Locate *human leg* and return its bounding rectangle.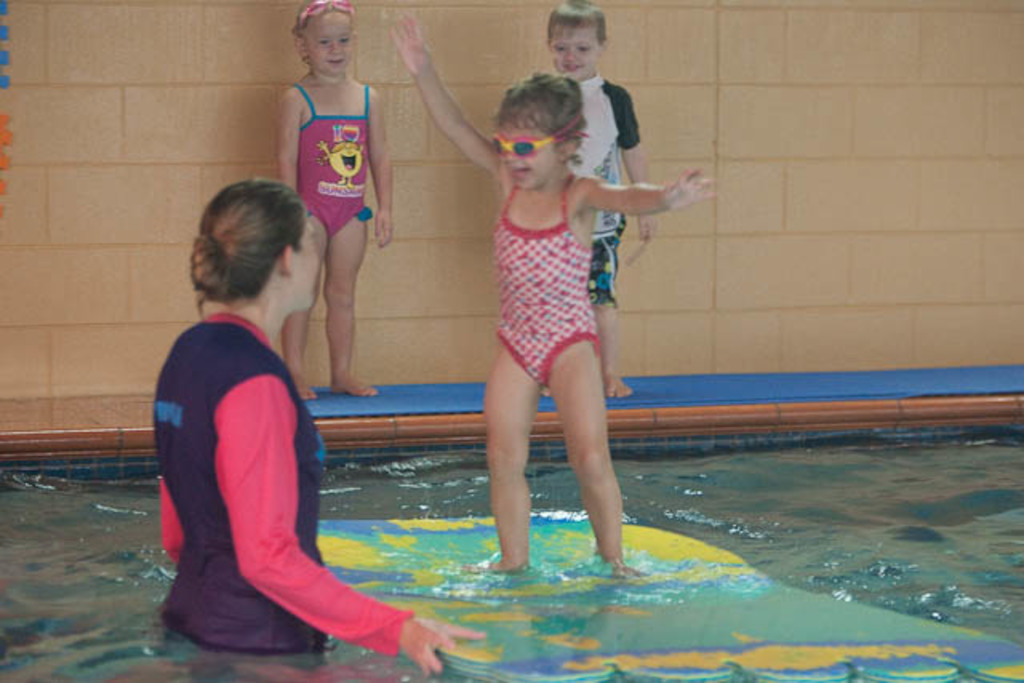
[x1=547, y1=342, x2=638, y2=576].
